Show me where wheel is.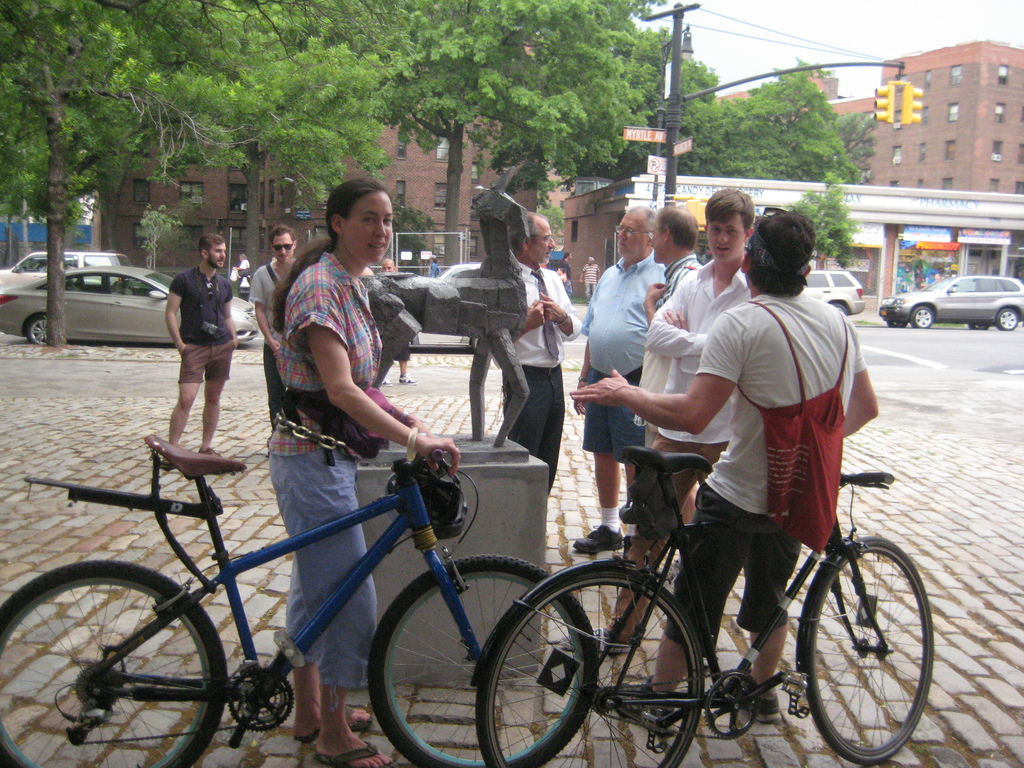
wheel is at (x1=971, y1=323, x2=986, y2=328).
